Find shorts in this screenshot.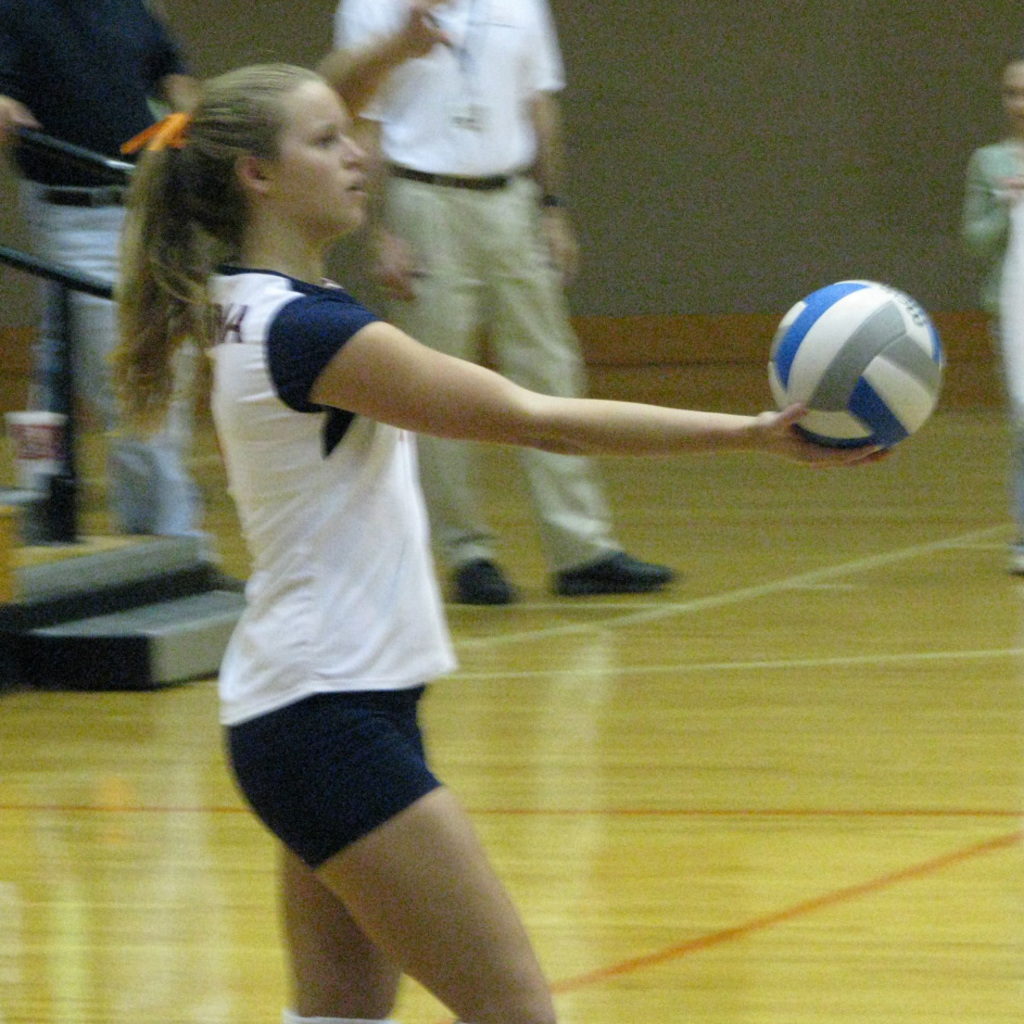
The bounding box for shorts is crop(220, 683, 441, 870).
